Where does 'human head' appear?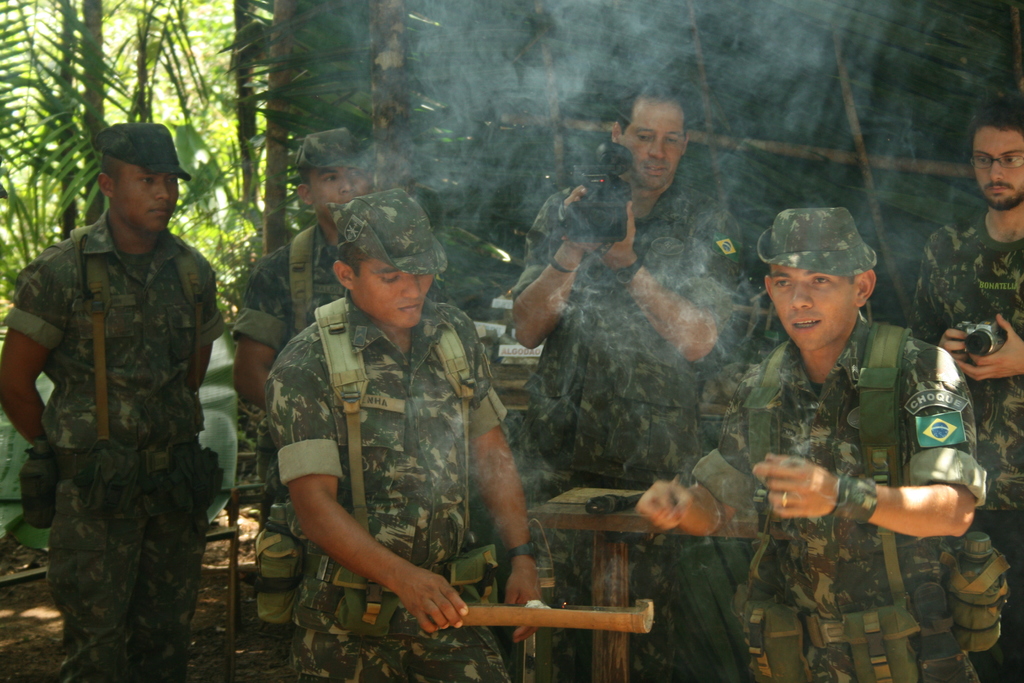
Appears at 296/126/367/224.
